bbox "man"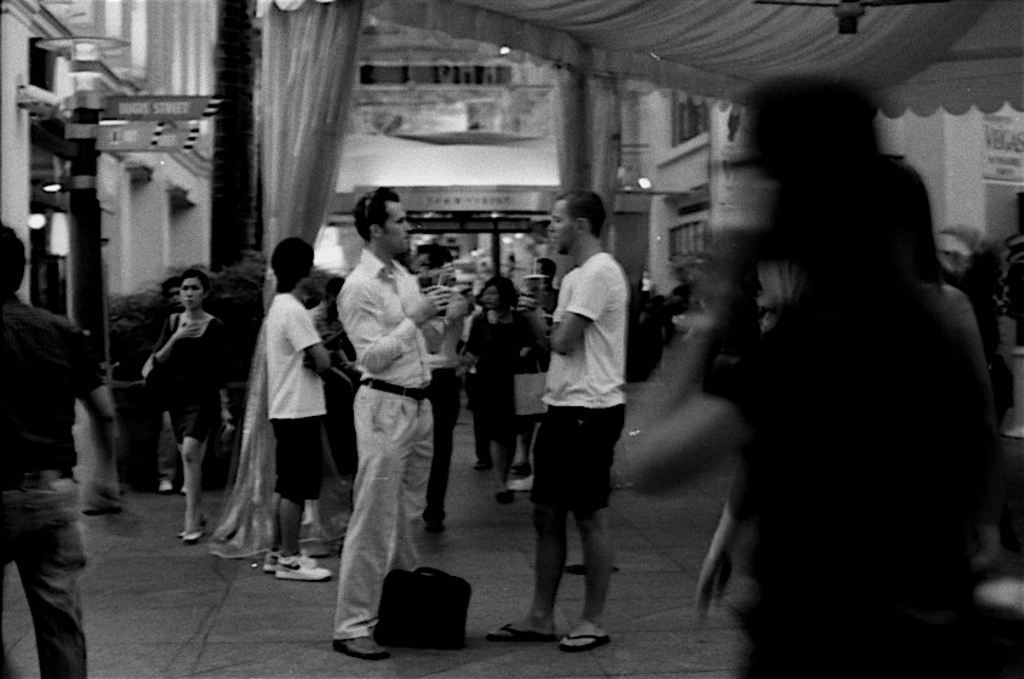
locate(530, 257, 560, 310)
